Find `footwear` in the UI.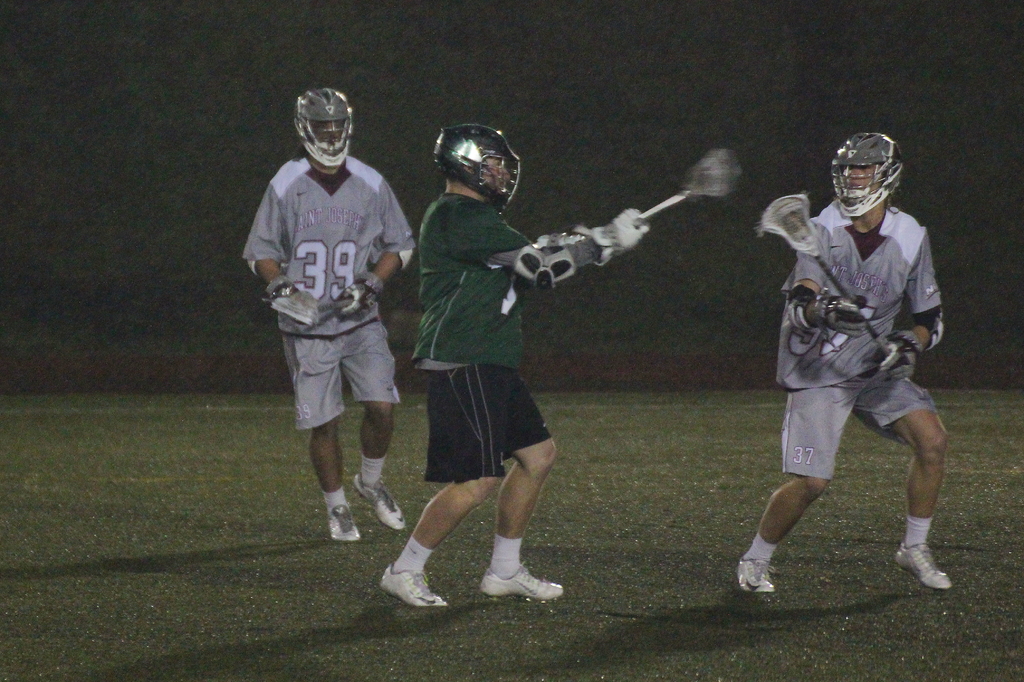
UI element at detection(352, 464, 404, 535).
